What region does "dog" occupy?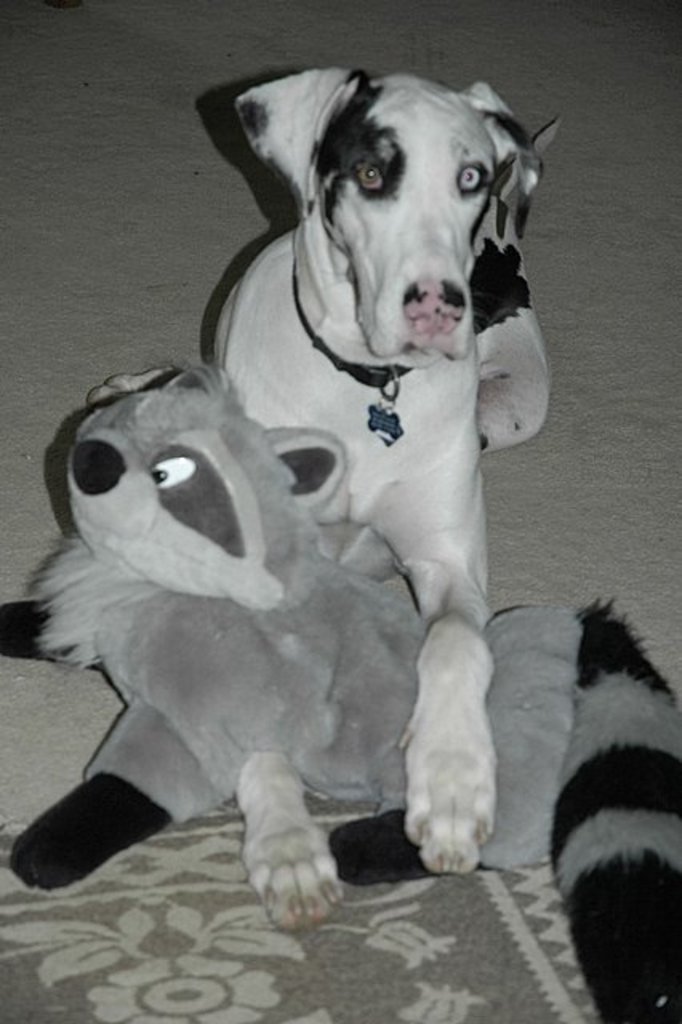
x1=199 y1=64 x2=562 y2=934.
